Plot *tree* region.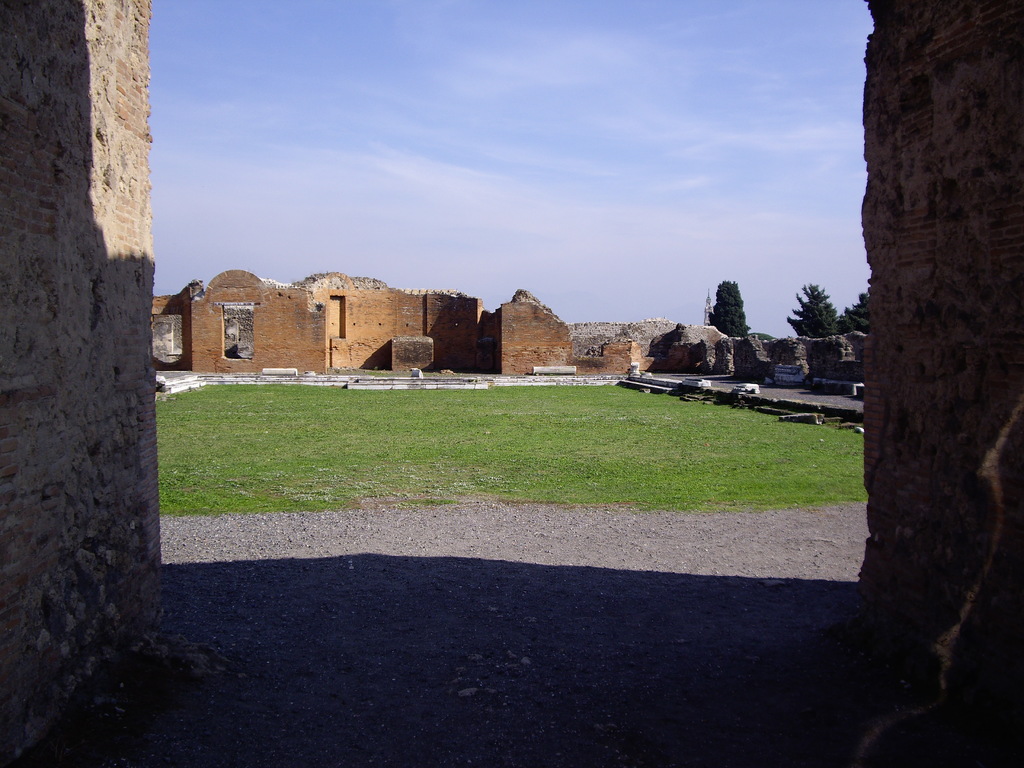
Plotted at x1=707, y1=276, x2=753, y2=341.
